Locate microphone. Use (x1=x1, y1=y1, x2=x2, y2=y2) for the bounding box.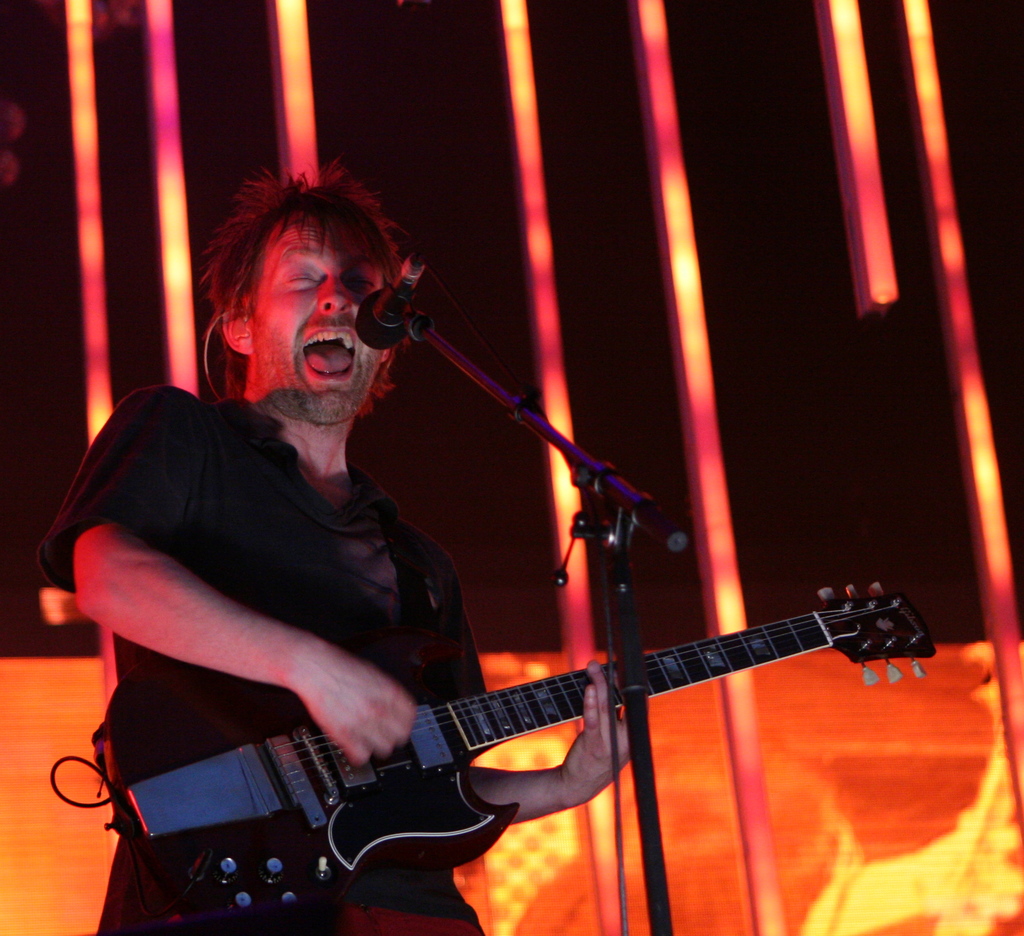
(x1=351, y1=249, x2=428, y2=350).
